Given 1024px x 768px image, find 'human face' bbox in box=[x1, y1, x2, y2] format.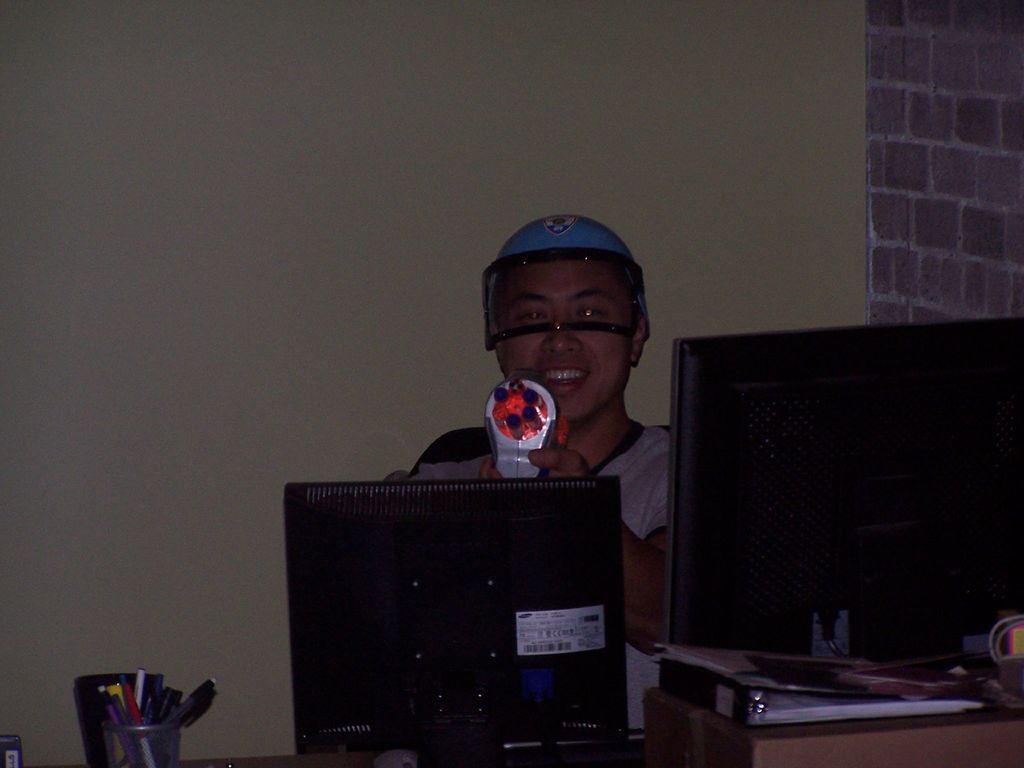
box=[504, 268, 636, 413].
